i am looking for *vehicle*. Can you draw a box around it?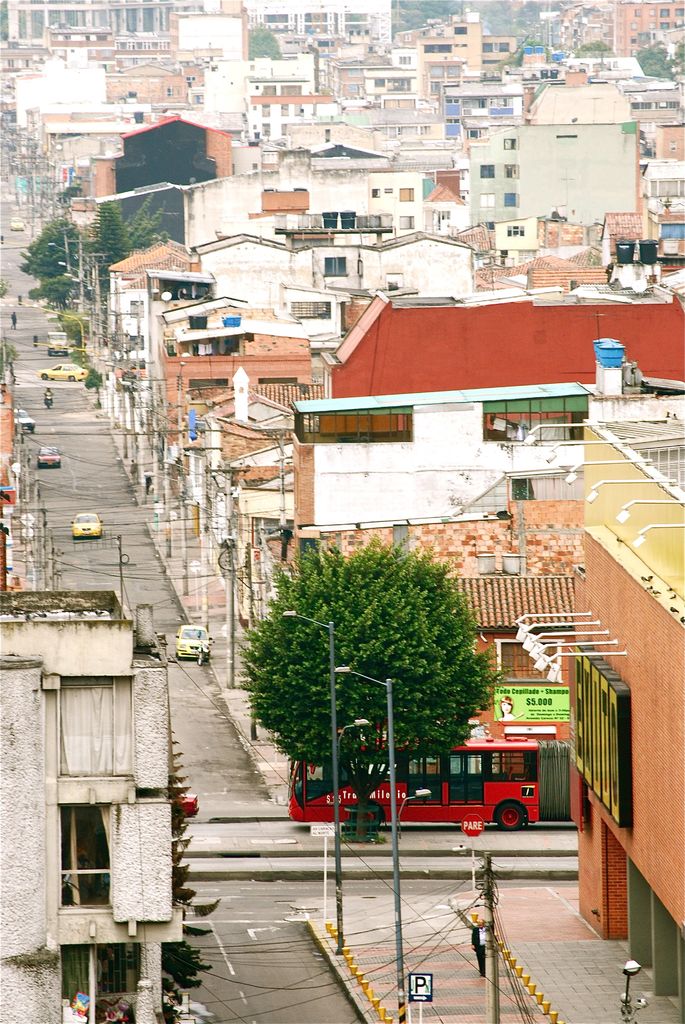
Sure, the bounding box is pyautogui.locateOnScreen(35, 362, 91, 384).
